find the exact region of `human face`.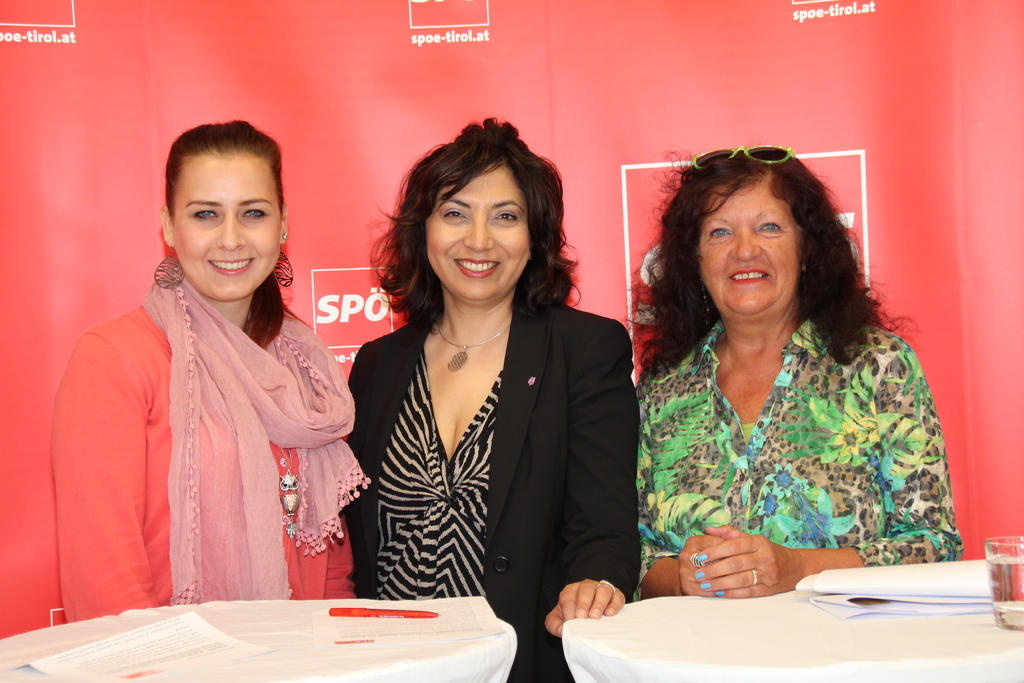
Exact region: 695 178 797 315.
